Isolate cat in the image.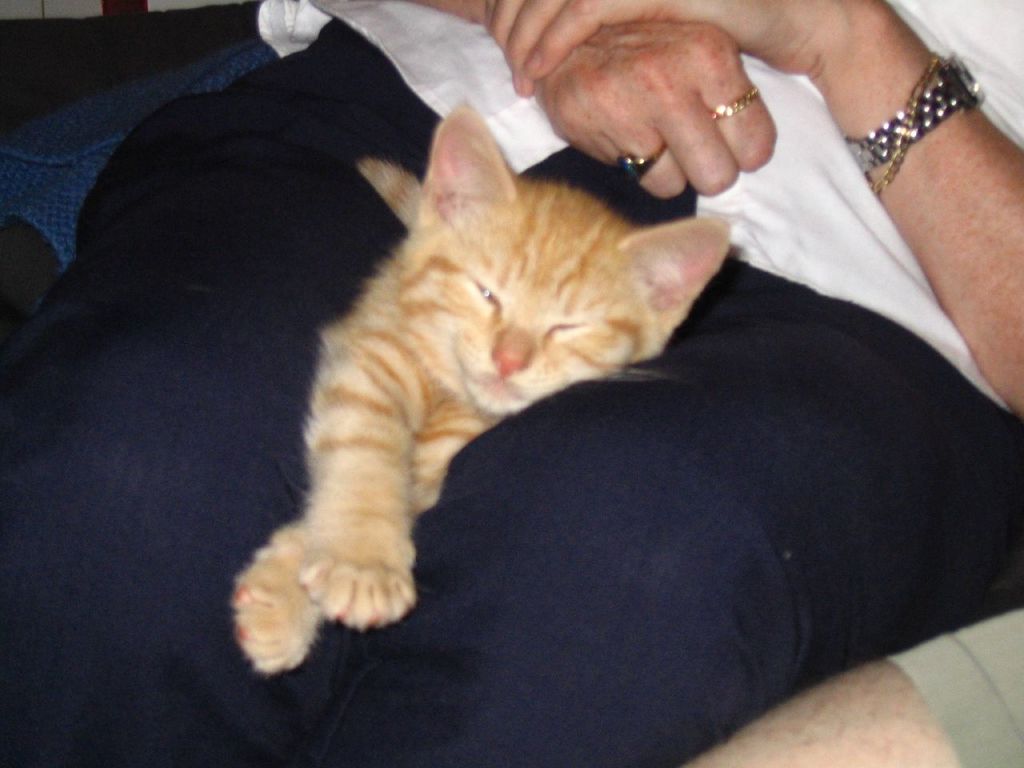
Isolated region: pyautogui.locateOnScreen(230, 94, 734, 676).
